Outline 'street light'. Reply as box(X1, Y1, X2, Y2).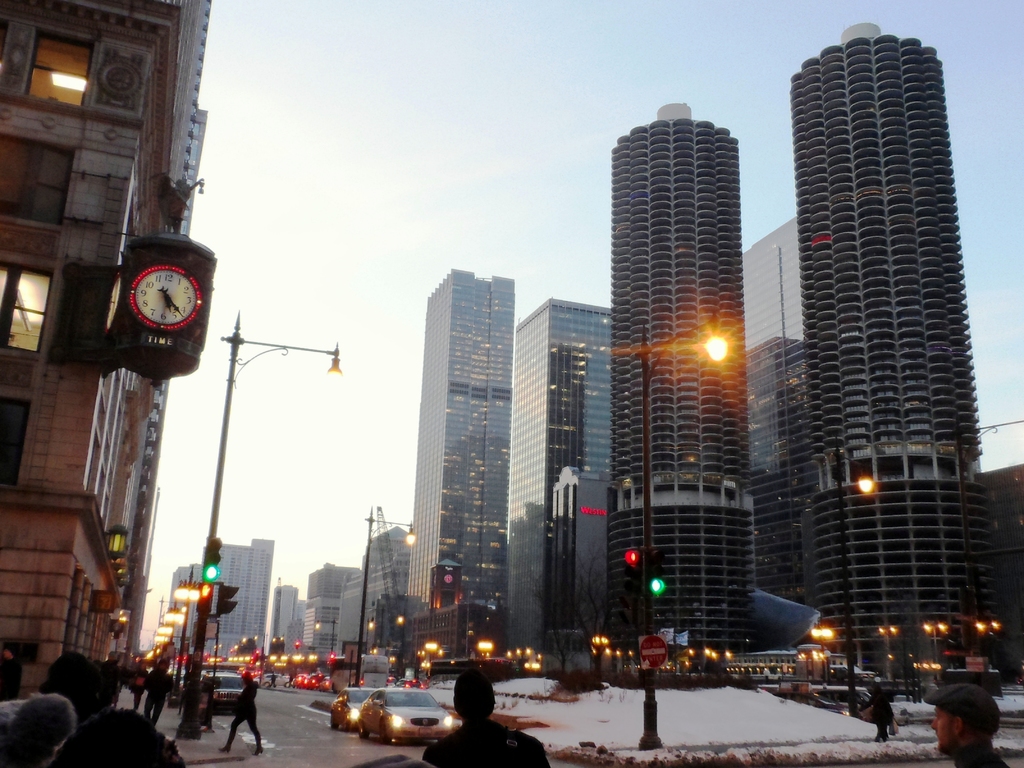
box(350, 518, 416, 691).
